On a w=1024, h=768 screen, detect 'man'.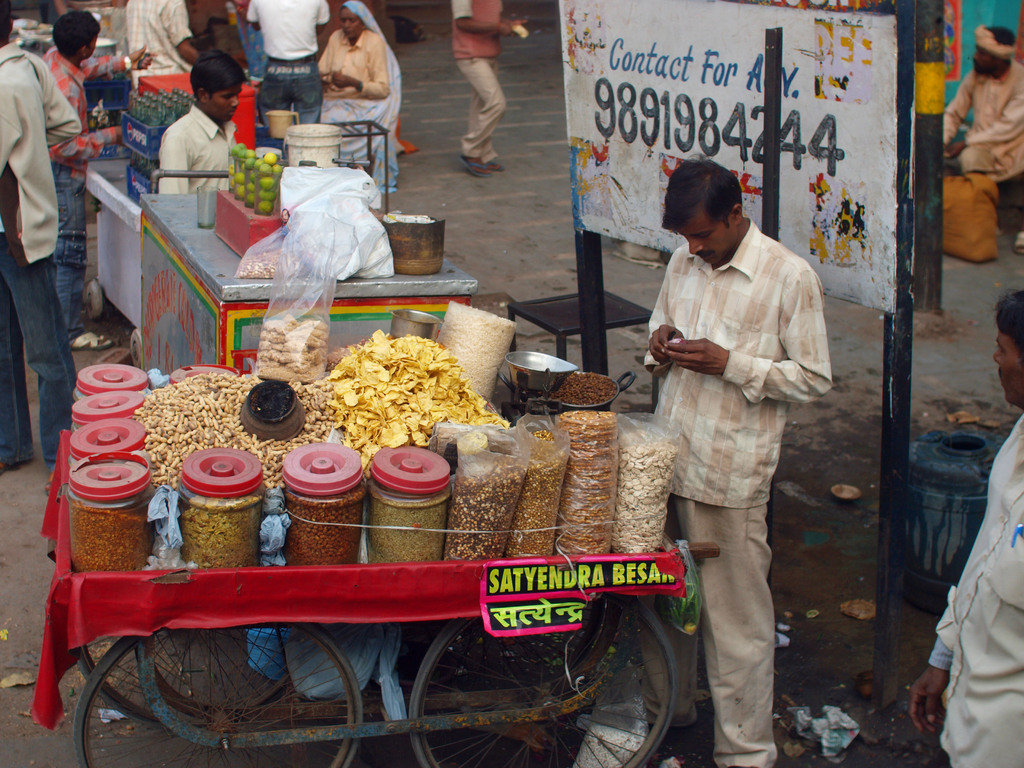
box=[44, 6, 156, 346].
